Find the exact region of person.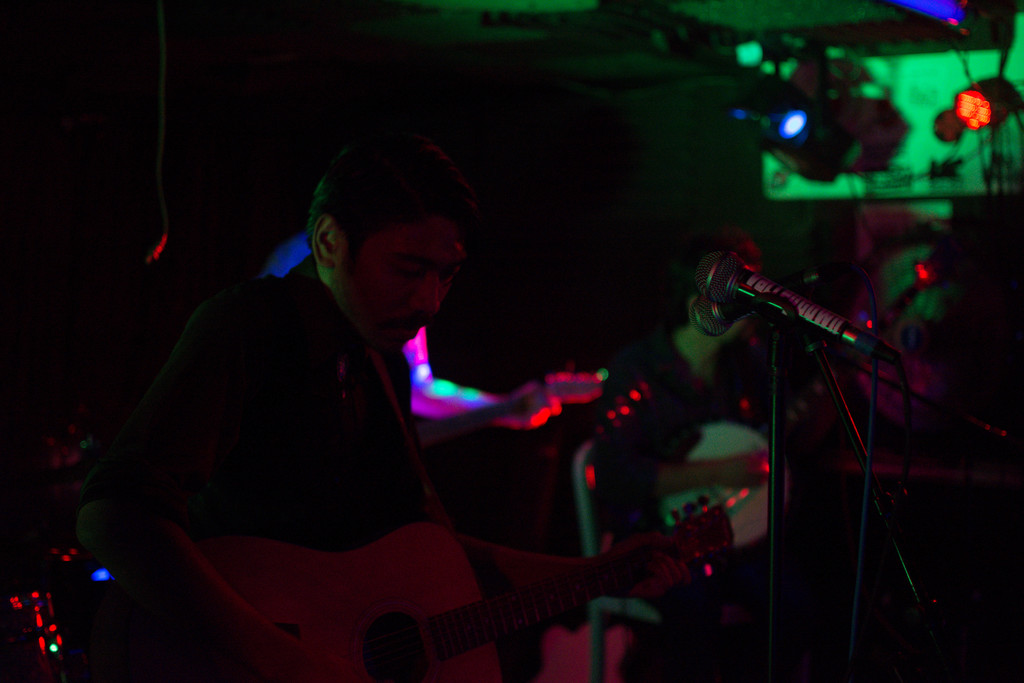
Exact region: (0,397,131,682).
